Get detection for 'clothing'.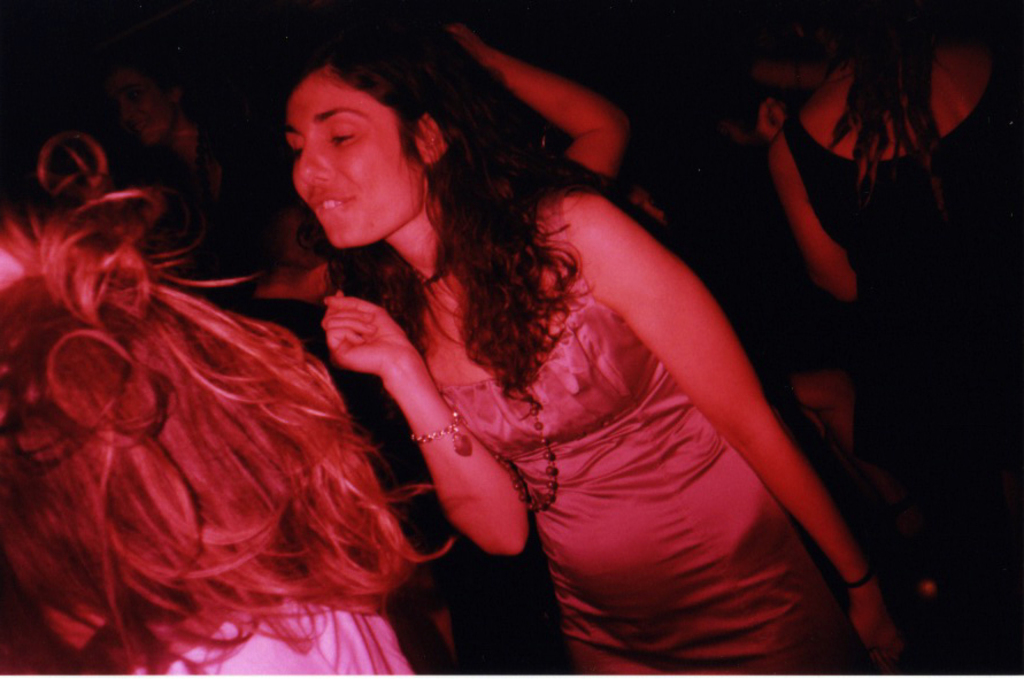
Detection: 777:91:1023:594.
